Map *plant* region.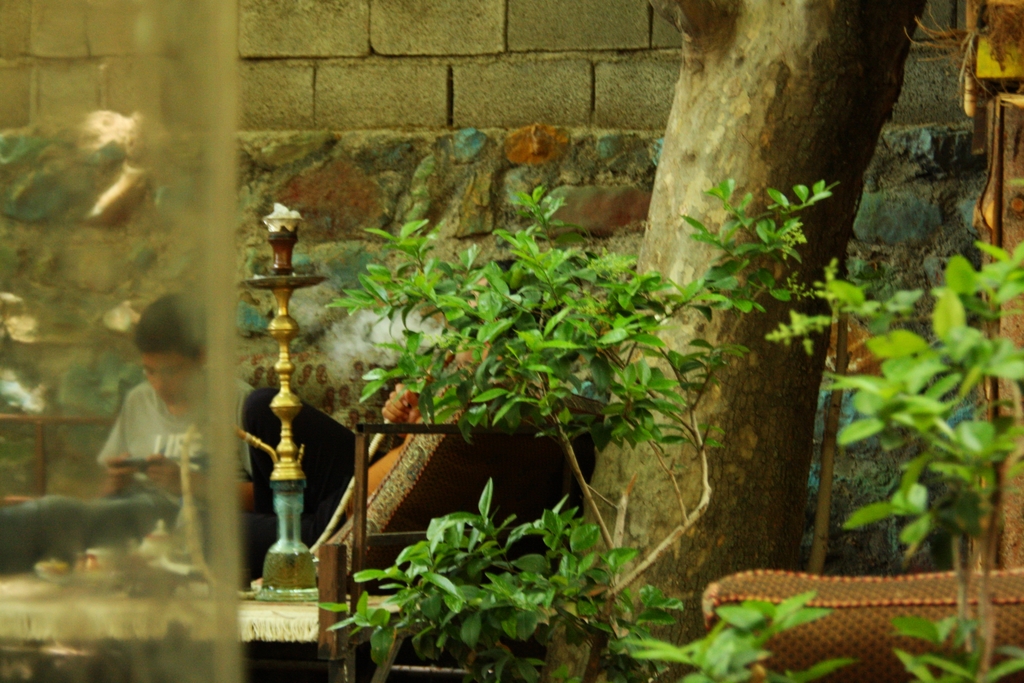
Mapped to bbox=[824, 240, 1023, 682].
